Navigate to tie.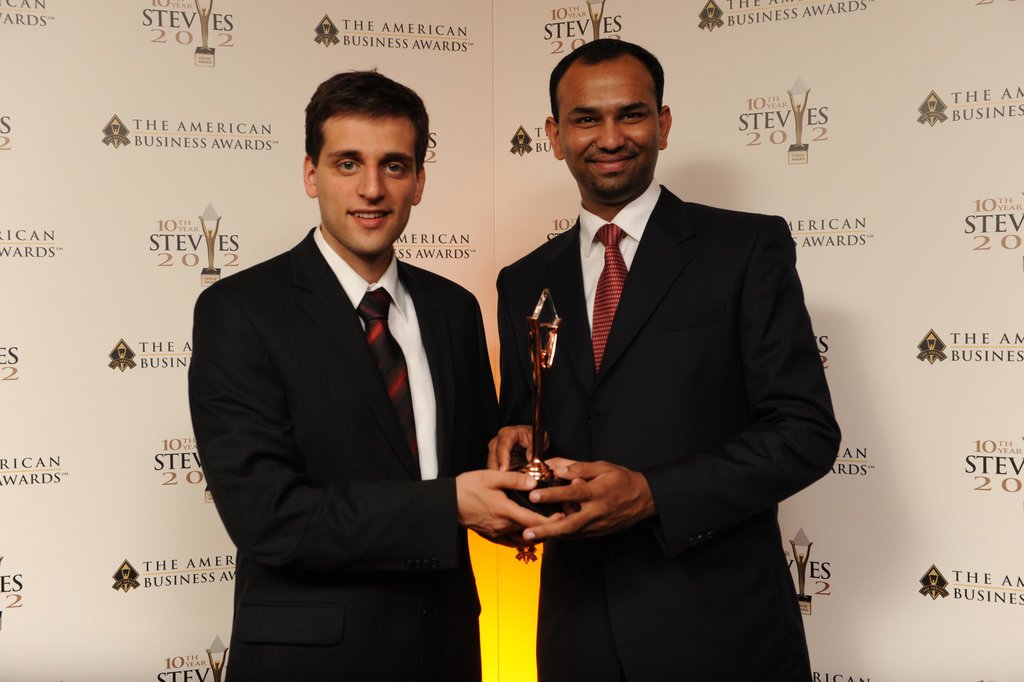
Navigation target: Rect(589, 222, 628, 365).
